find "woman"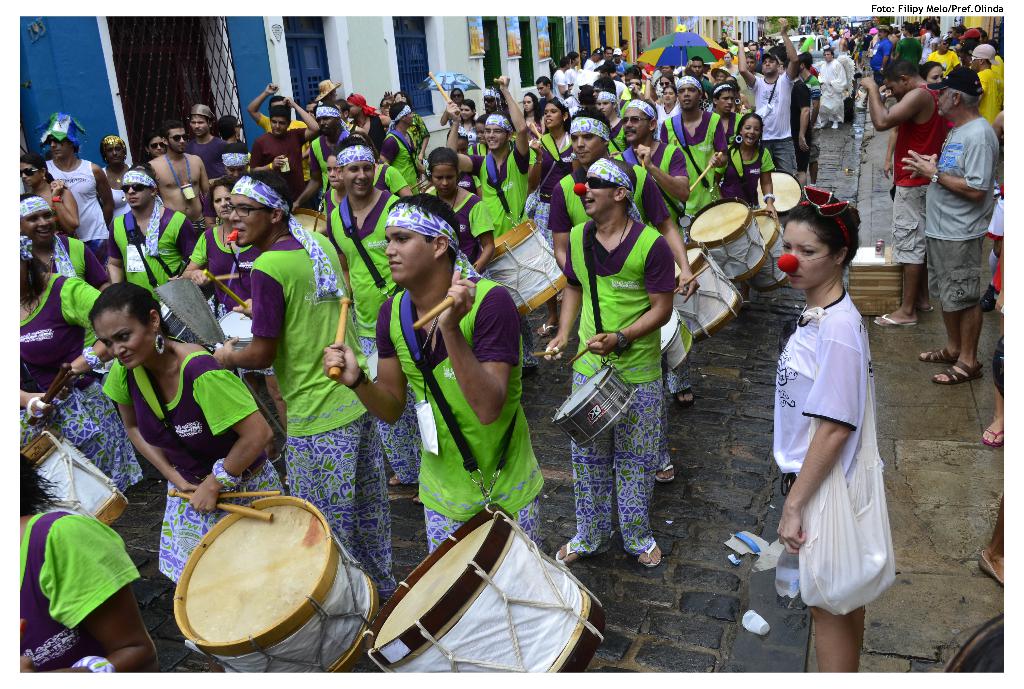
<box>652,89,684,147</box>
